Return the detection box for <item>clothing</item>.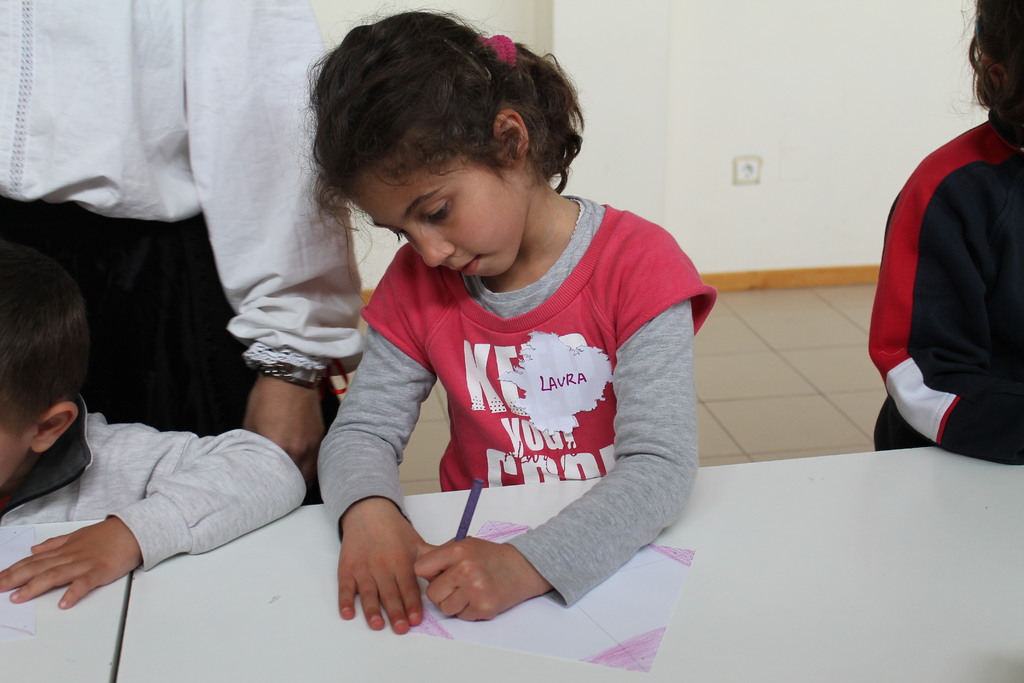
box=[866, 129, 1023, 474].
